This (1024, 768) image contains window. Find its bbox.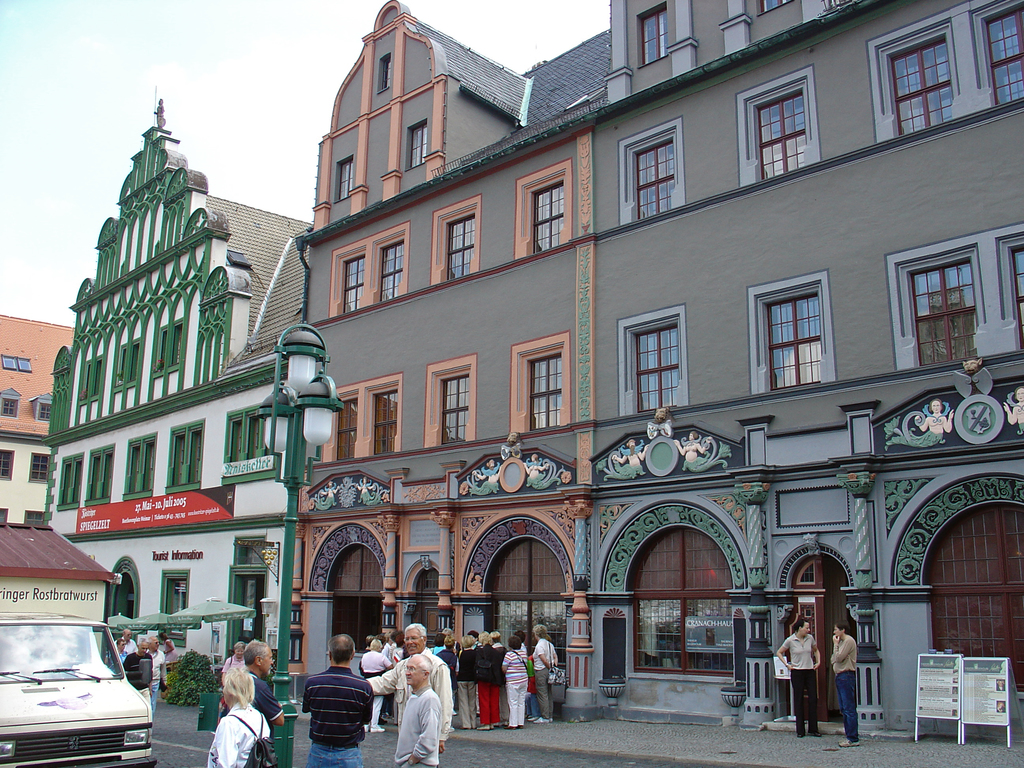
BBox(84, 443, 112, 505).
